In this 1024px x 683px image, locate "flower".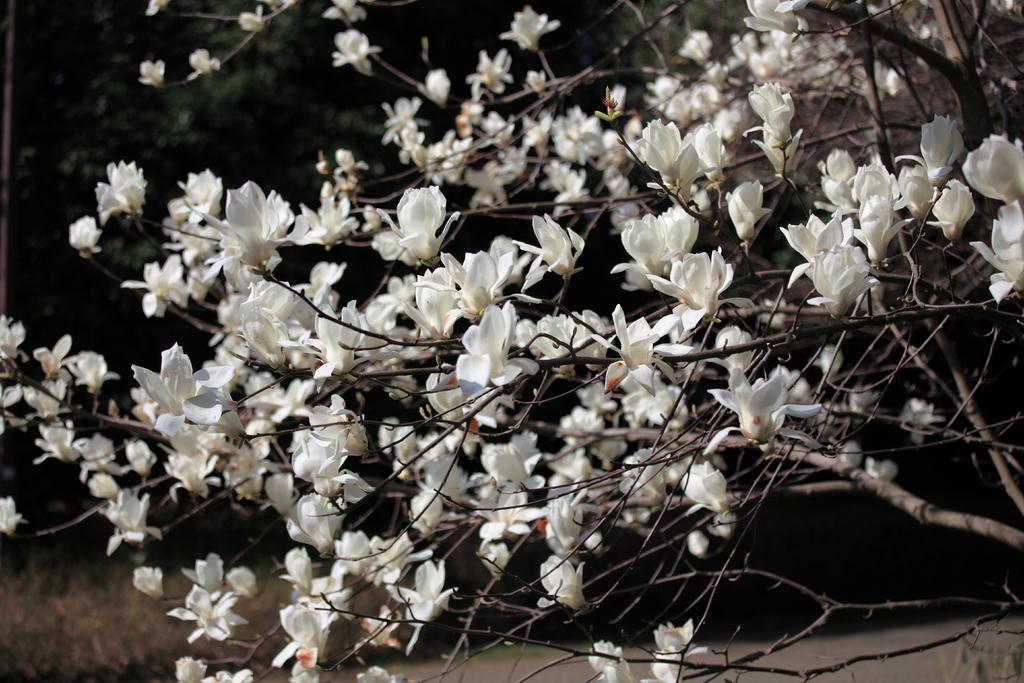
Bounding box: BBox(964, 134, 1023, 201).
